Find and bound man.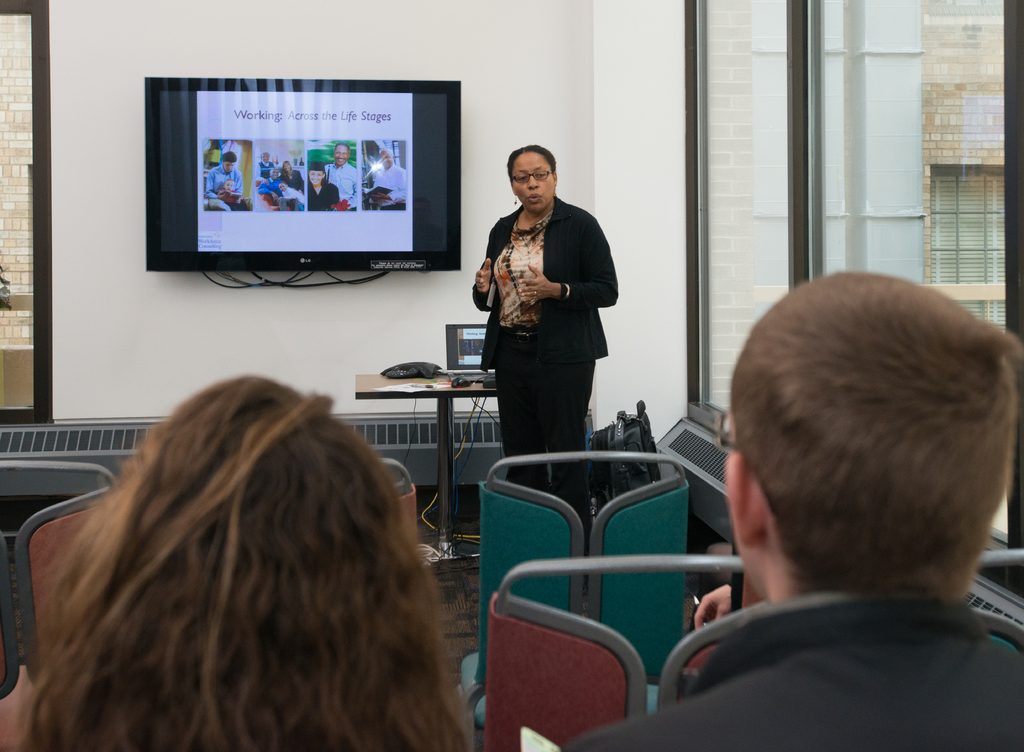
Bound: box=[325, 143, 361, 213].
